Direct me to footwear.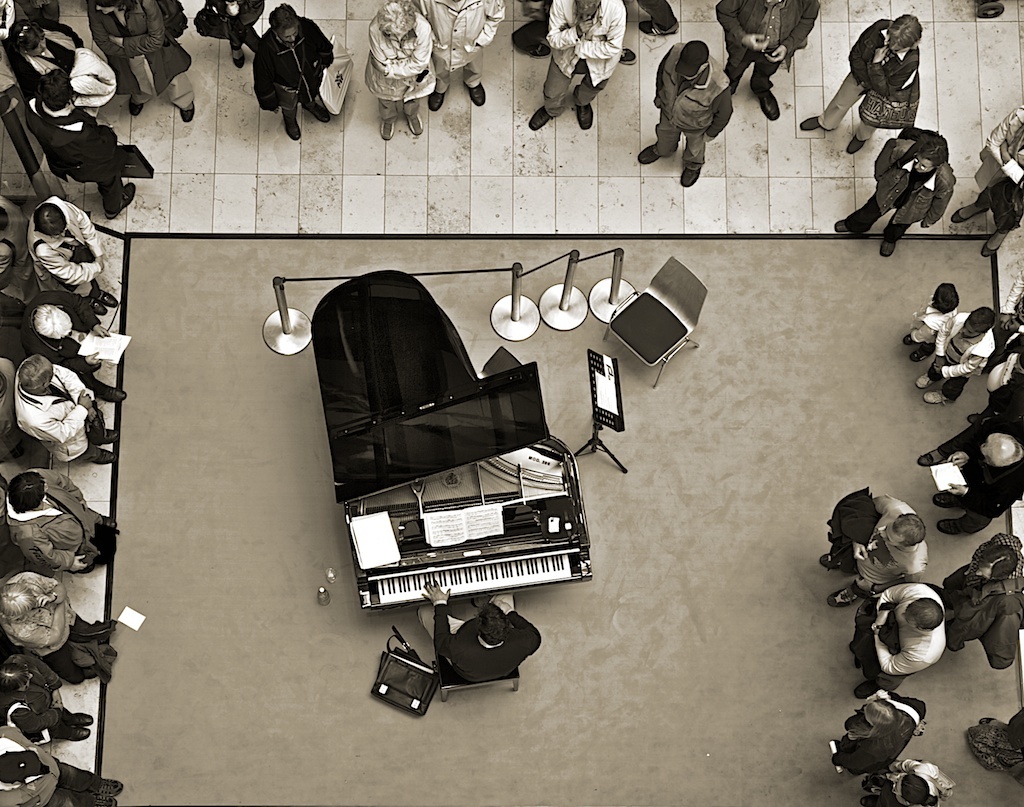
Direction: <box>947,197,987,226</box>.
